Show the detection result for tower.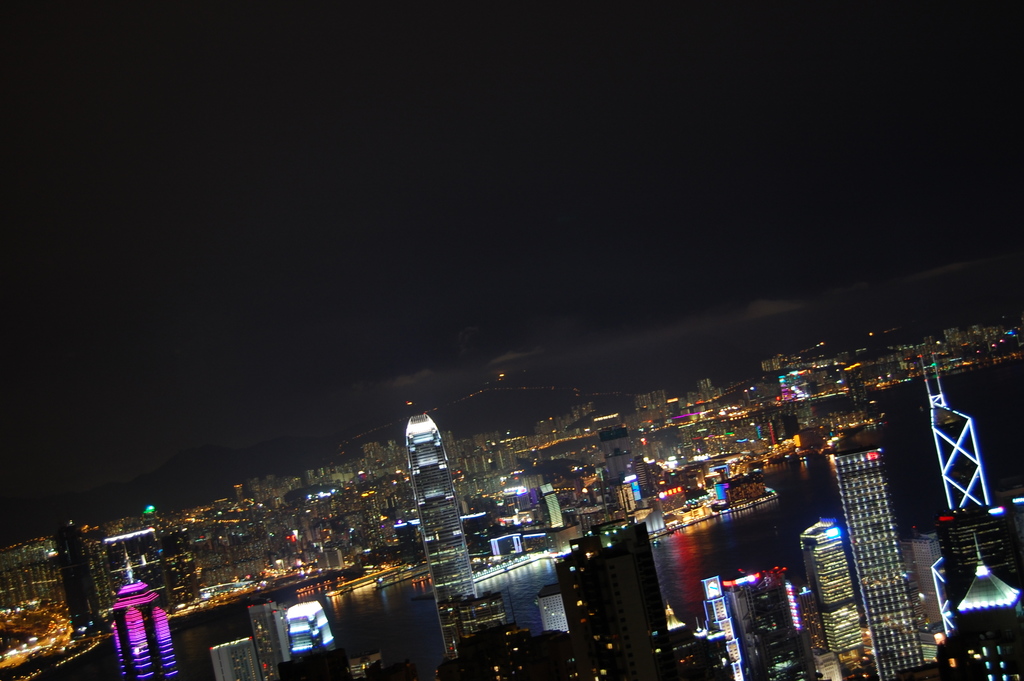
pyautogui.locateOnScreen(405, 410, 476, 679).
